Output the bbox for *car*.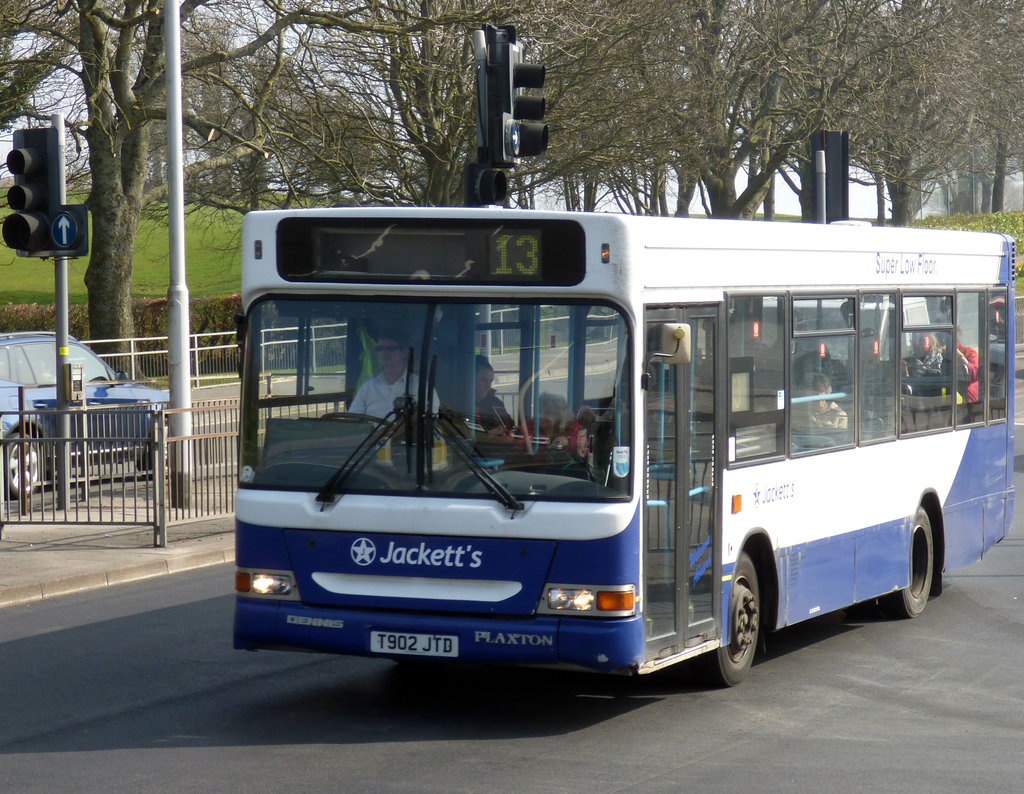
{"left": 0, "top": 327, "right": 173, "bottom": 500}.
